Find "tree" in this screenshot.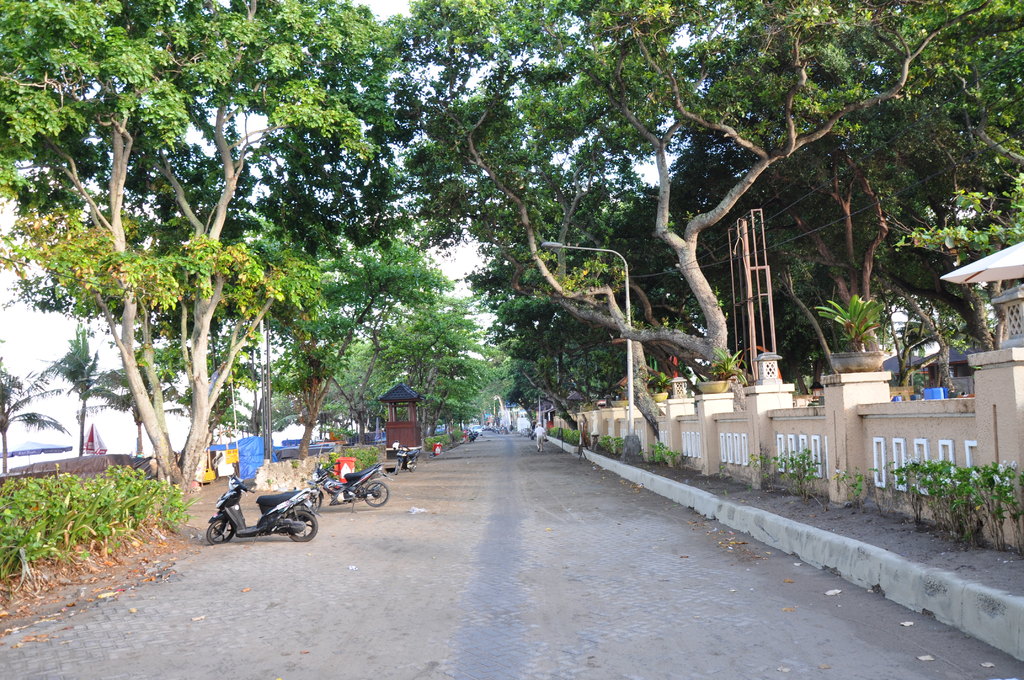
The bounding box for "tree" is (left=102, top=337, right=189, bottom=459).
